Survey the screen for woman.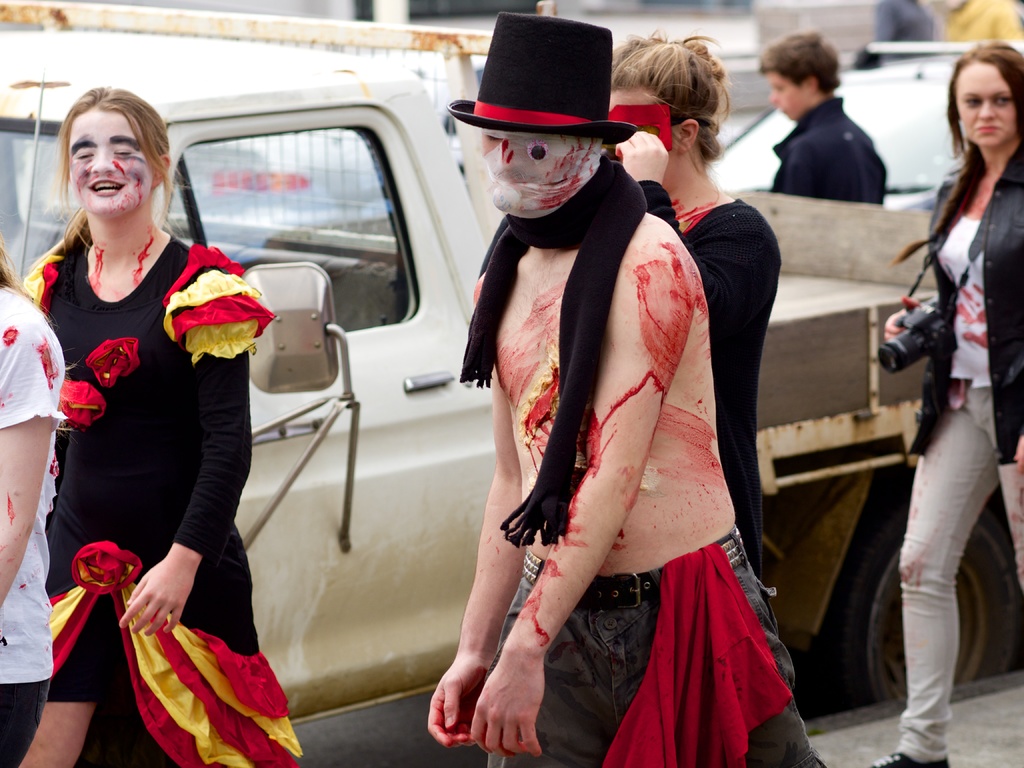
Survey found: select_region(0, 248, 65, 767).
